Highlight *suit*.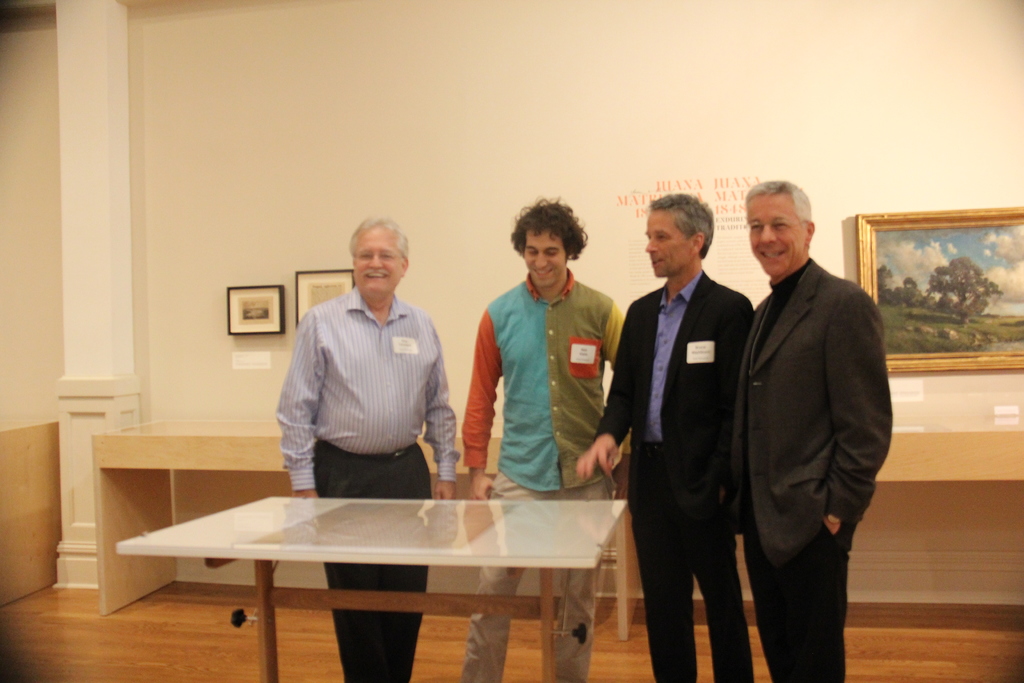
Highlighted region: 724:259:893:682.
